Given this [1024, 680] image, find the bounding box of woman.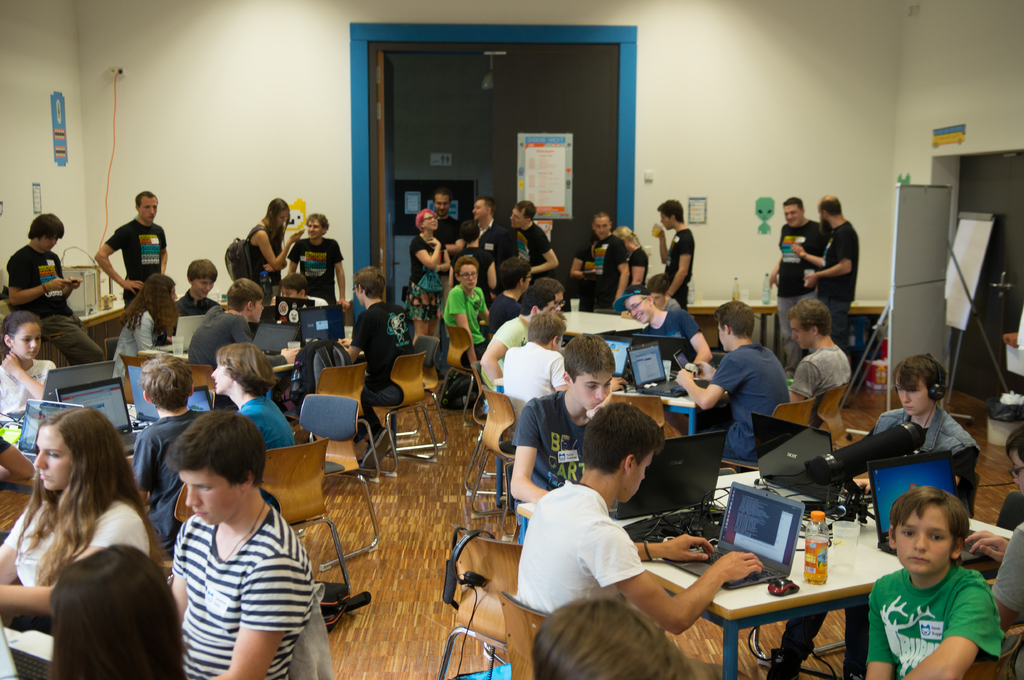
(613, 228, 648, 316).
